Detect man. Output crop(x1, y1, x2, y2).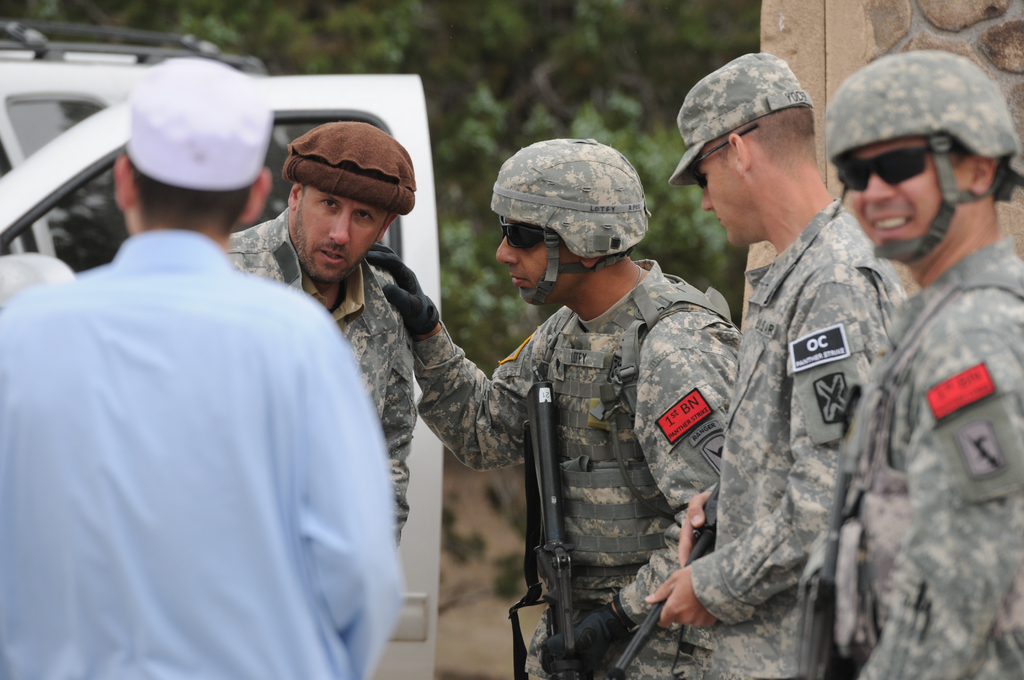
crop(223, 115, 422, 558).
